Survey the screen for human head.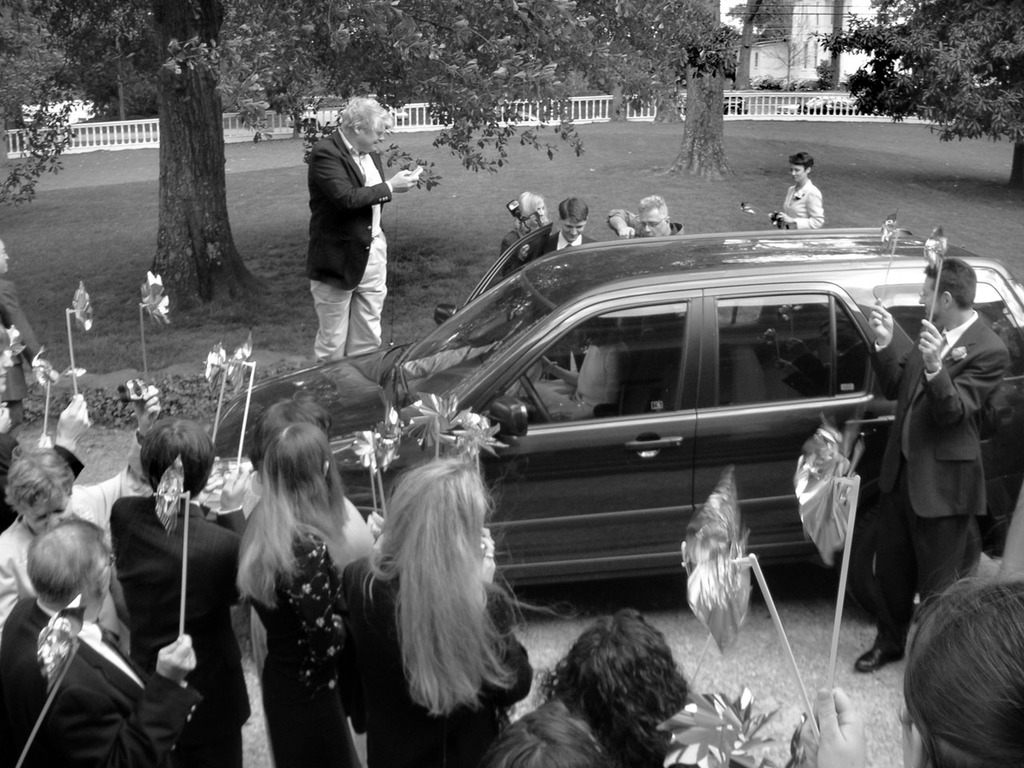
Survey found: 563 613 679 735.
